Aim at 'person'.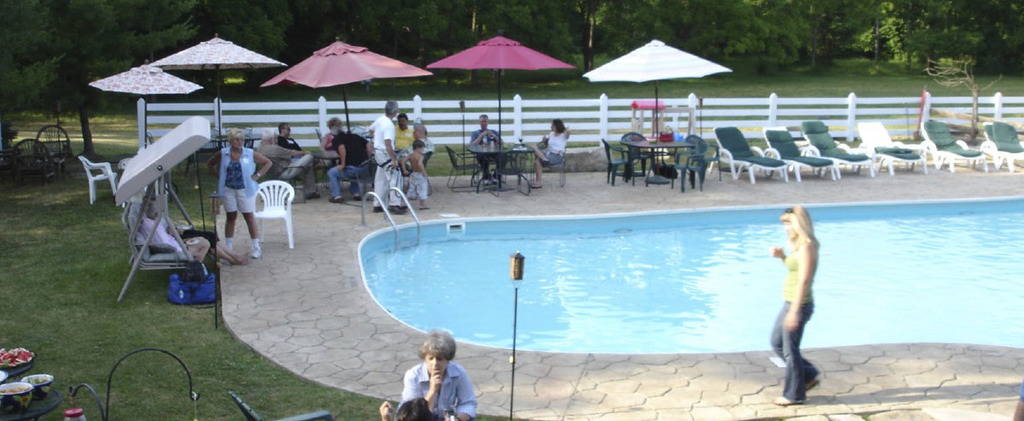
Aimed at box=[401, 330, 479, 420].
